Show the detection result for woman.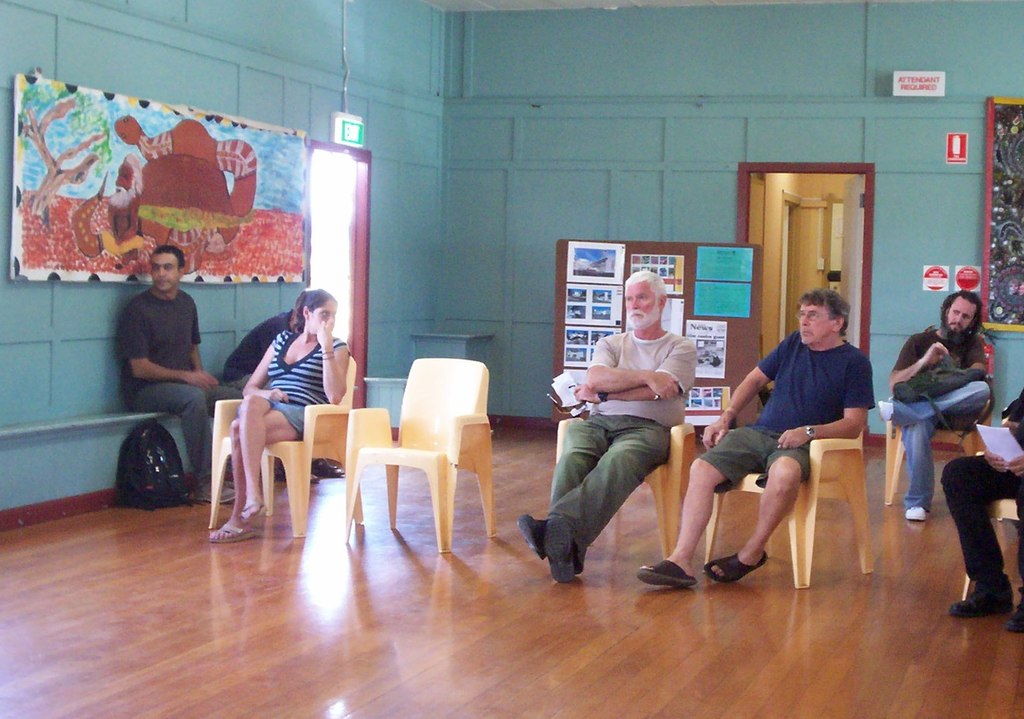
l=218, t=274, r=339, b=525.
